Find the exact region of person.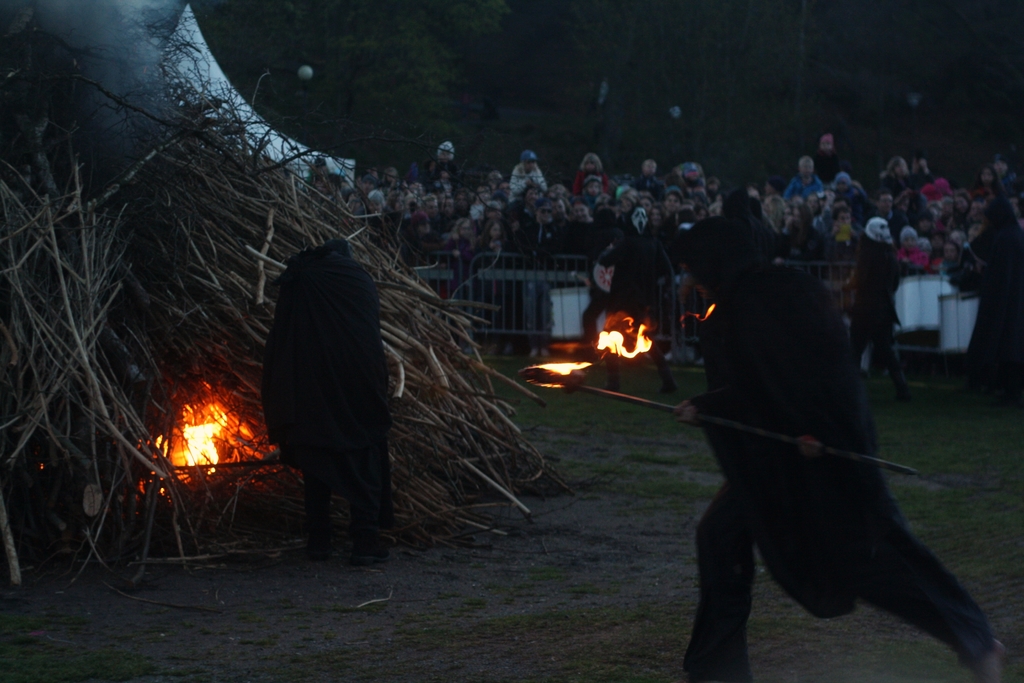
Exact region: box(682, 197, 1014, 682).
